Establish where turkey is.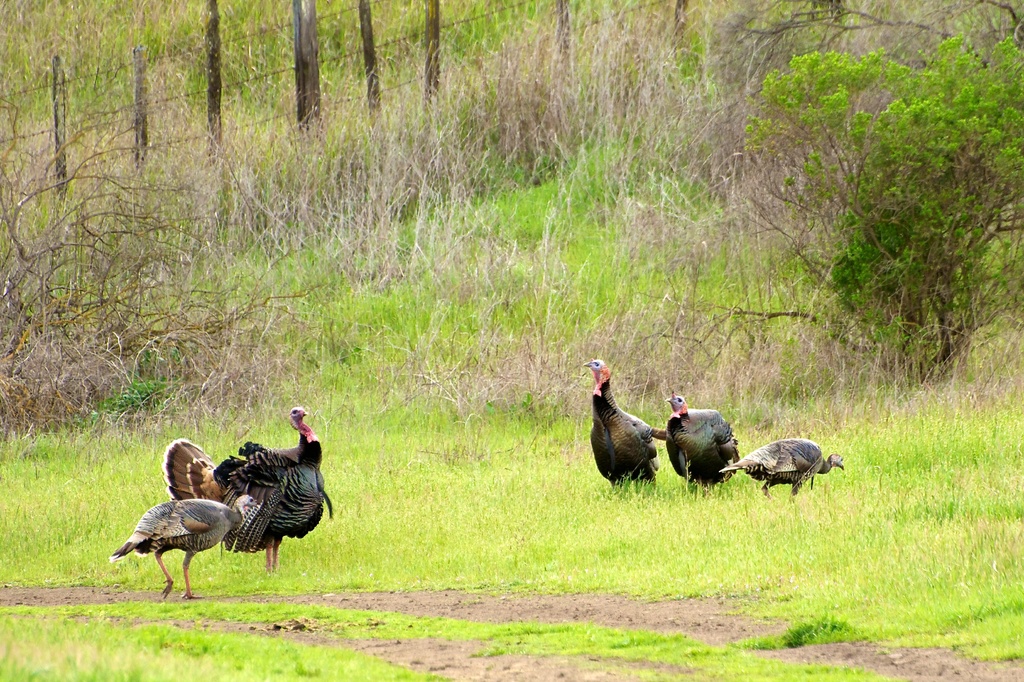
Established at bbox=(110, 497, 260, 597).
